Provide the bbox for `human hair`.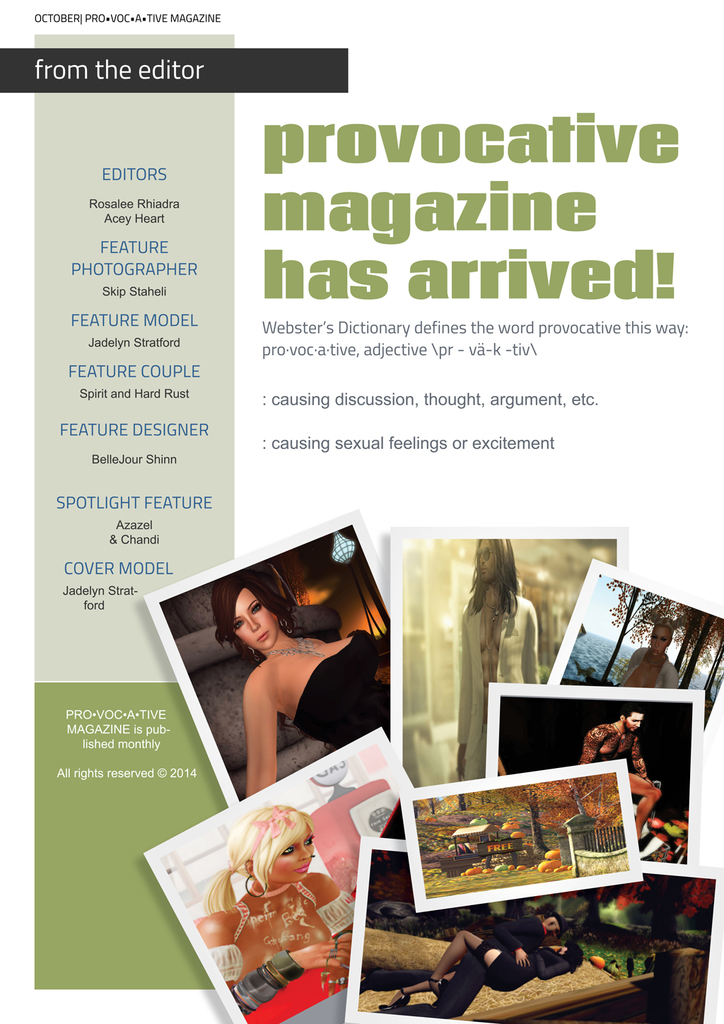
locate(209, 796, 319, 908).
